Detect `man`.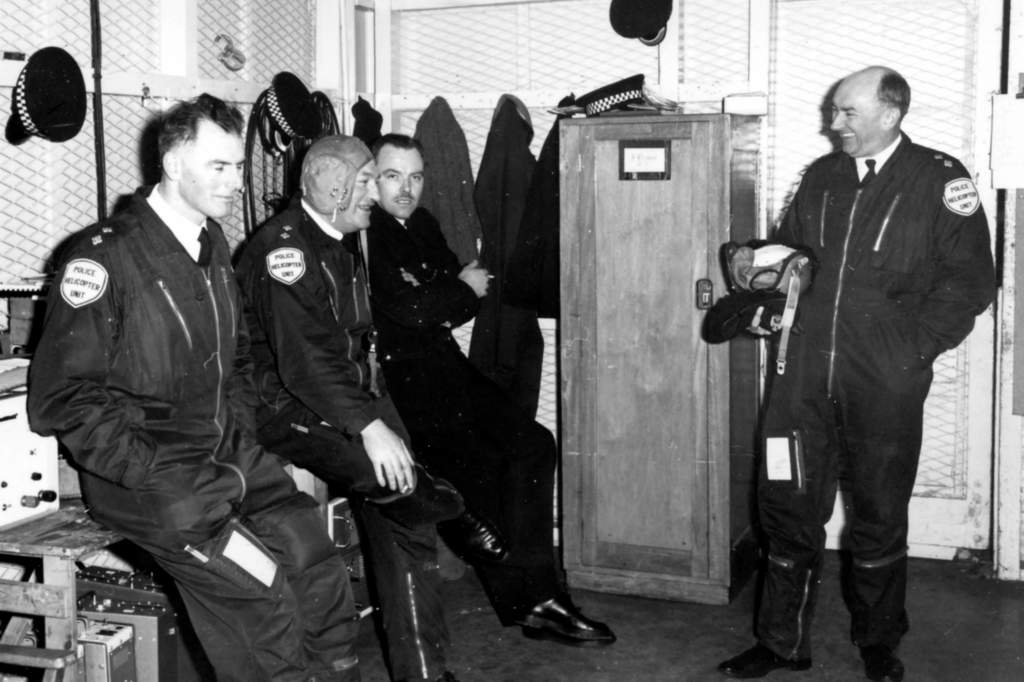
Detected at 29,92,361,681.
